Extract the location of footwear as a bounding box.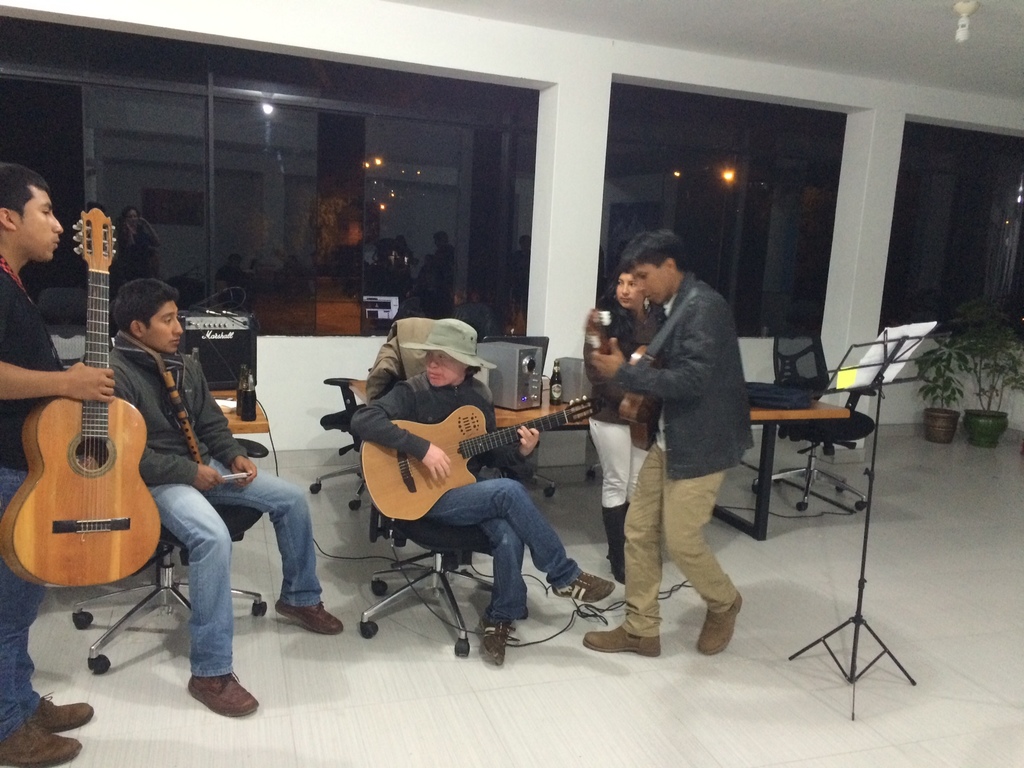
[481, 616, 512, 665].
